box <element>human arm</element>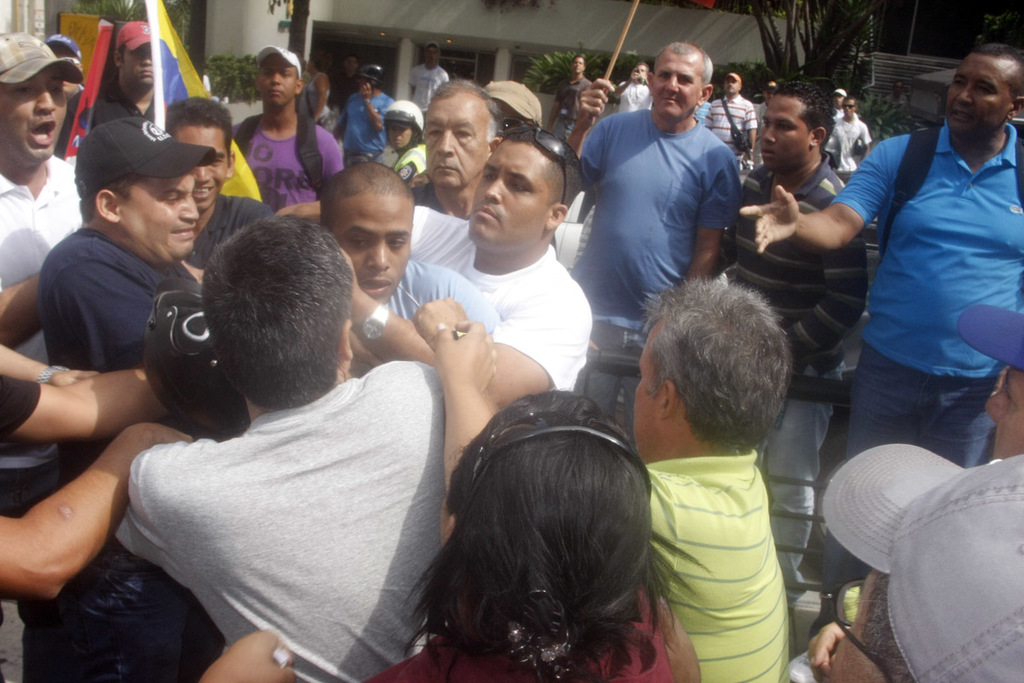
l=200, t=628, r=299, b=682
